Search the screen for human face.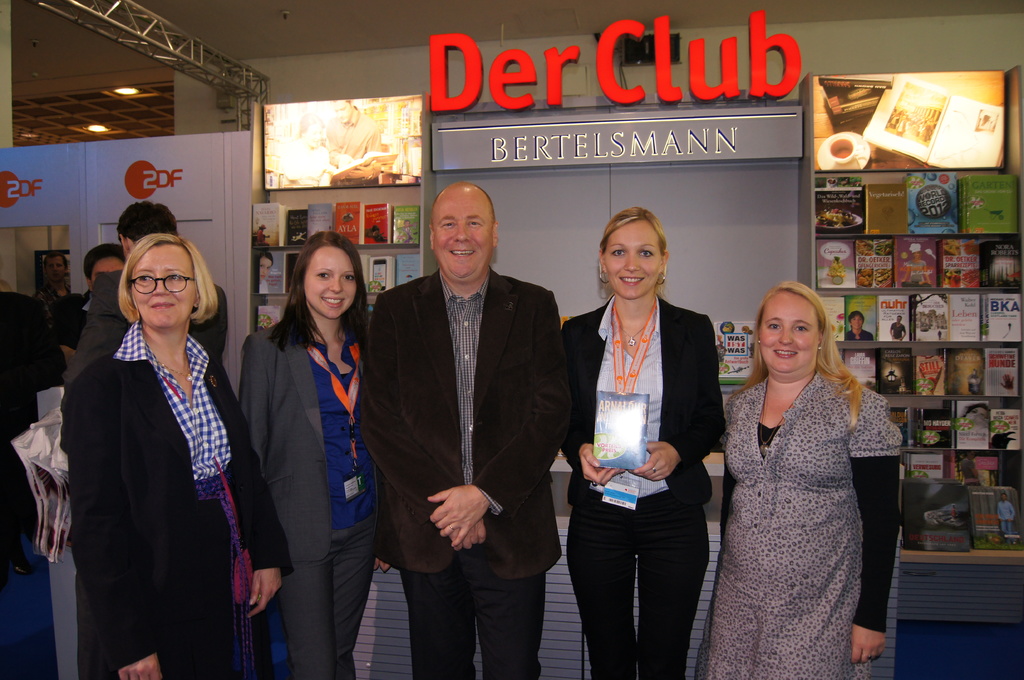
Found at {"left": 303, "top": 247, "right": 358, "bottom": 318}.
